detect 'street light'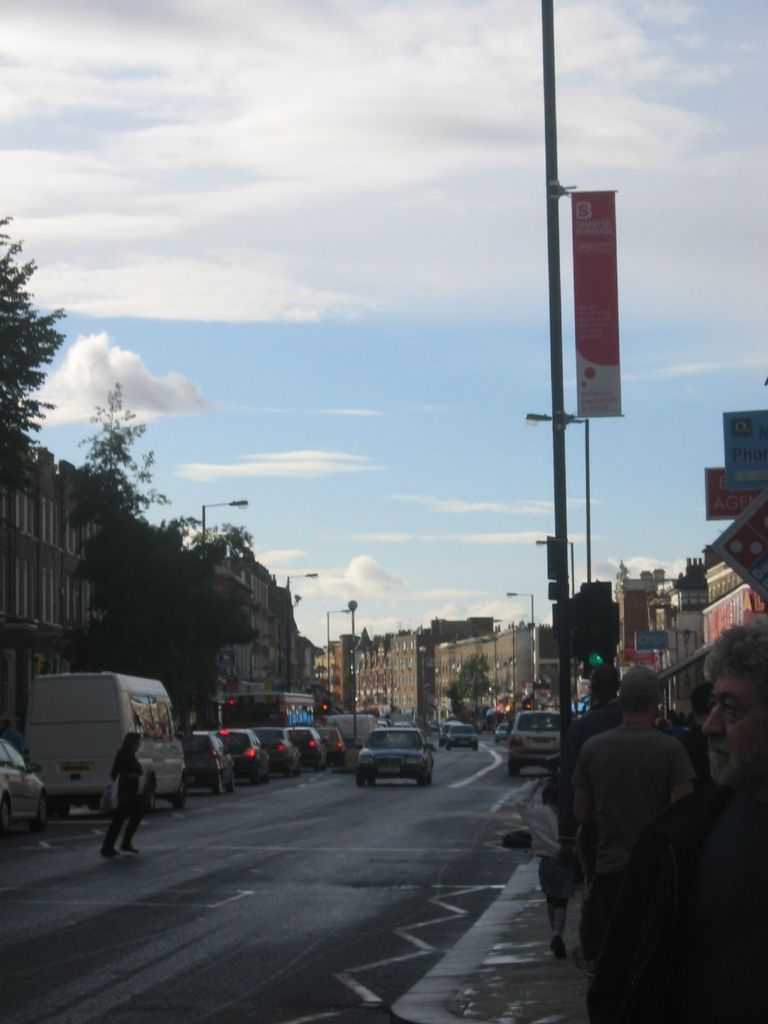
(left=321, top=605, right=352, bottom=705)
